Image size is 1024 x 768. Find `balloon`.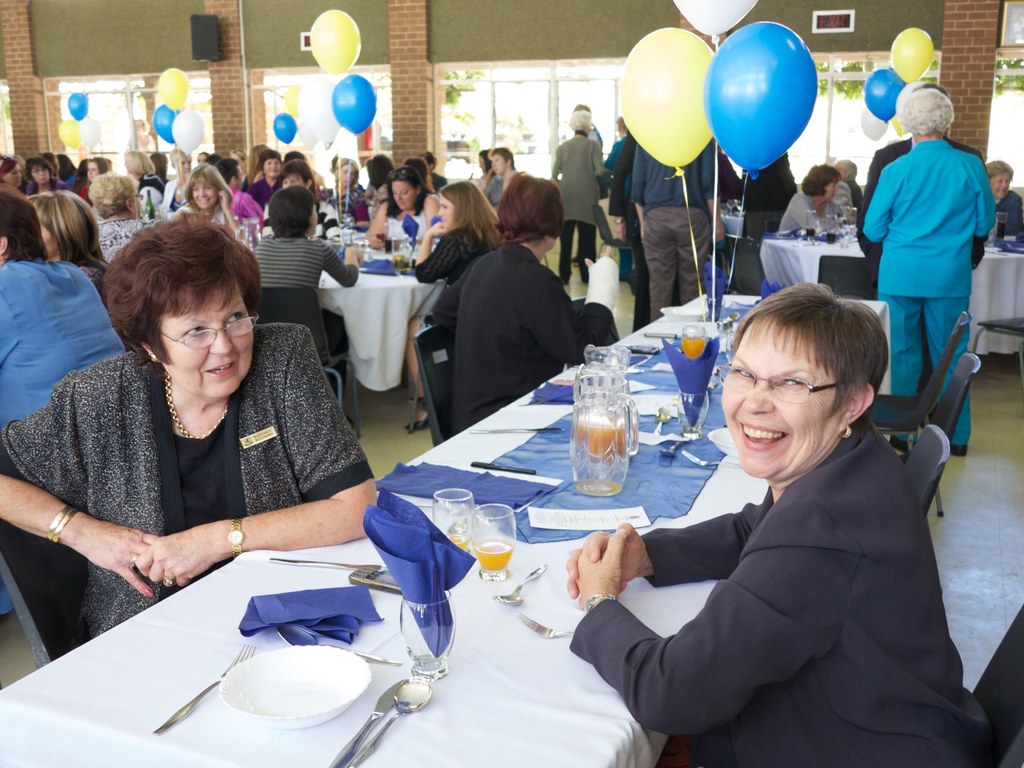
273/111/298/143.
